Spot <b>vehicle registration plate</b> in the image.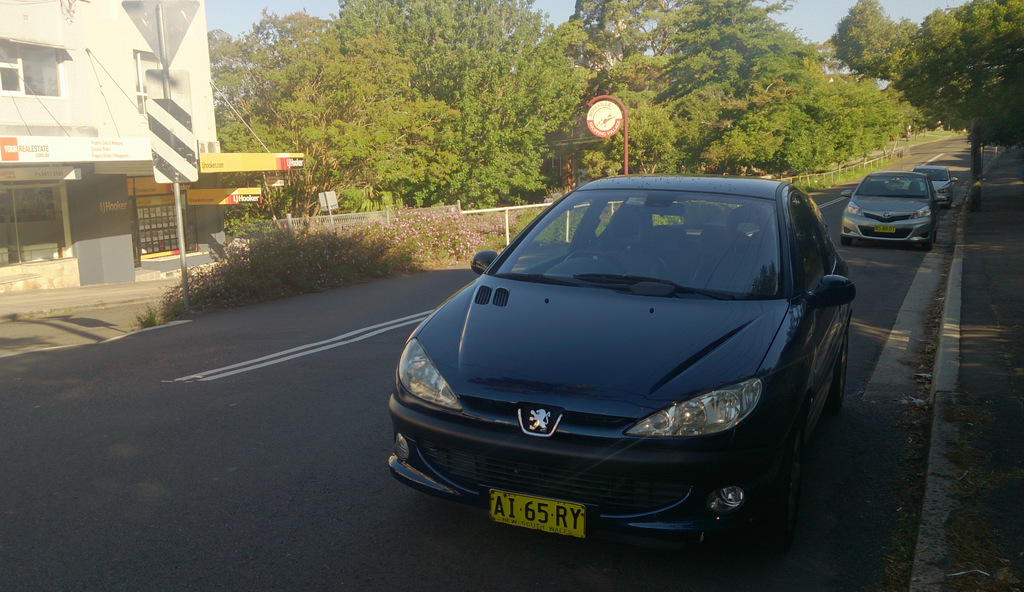
<b>vehicle registration plate</b> found at (x1=489, y1=487, x2=588, y2=538).
